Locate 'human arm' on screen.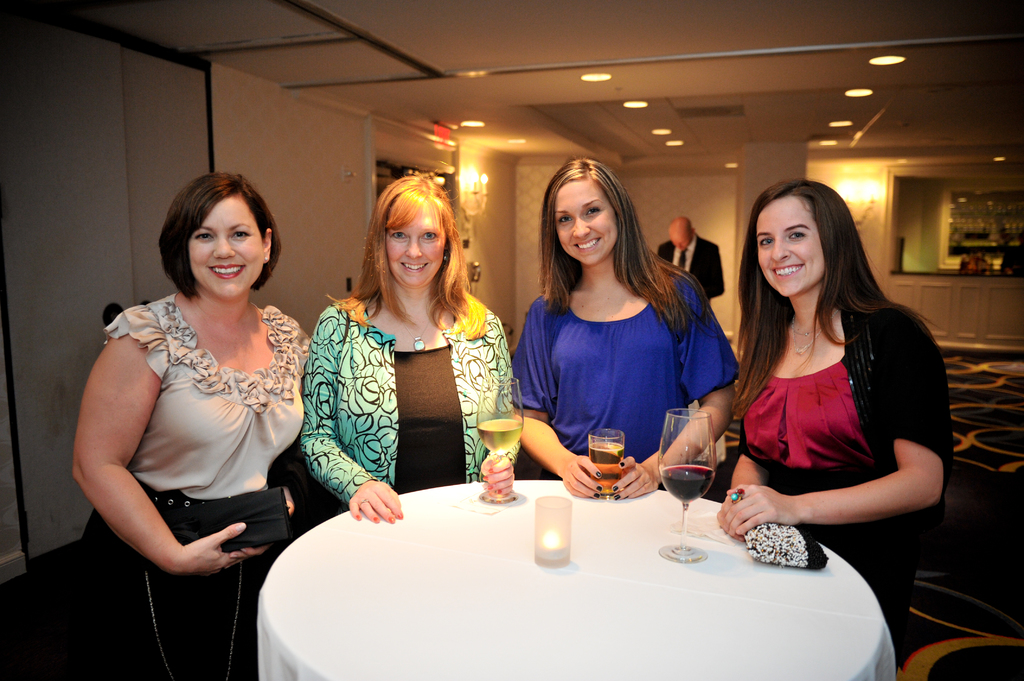
On screen at left=295, top=303, right=401, bottom=524.
